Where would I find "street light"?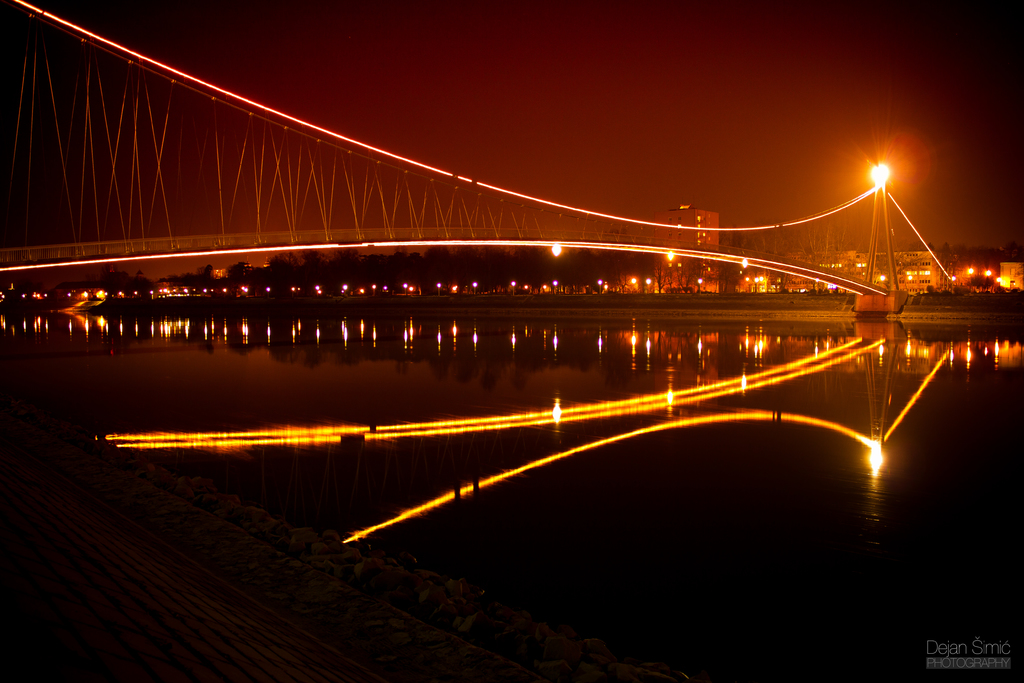
At (879,163,903,297).
